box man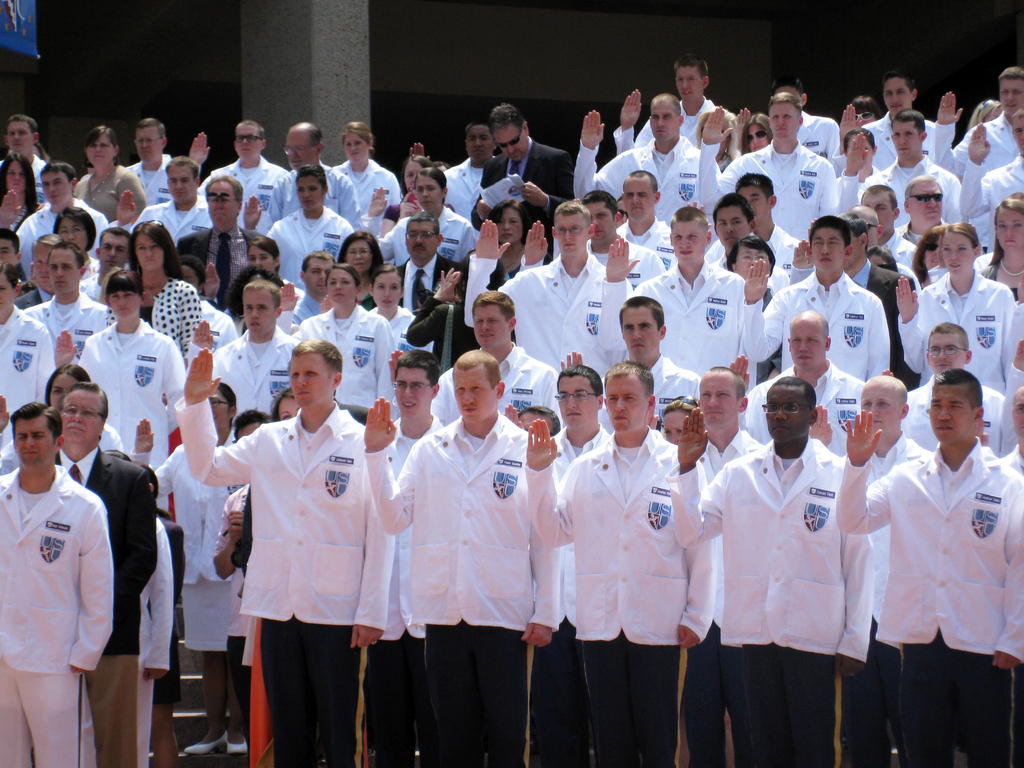
(764, 74, 845, 170)
